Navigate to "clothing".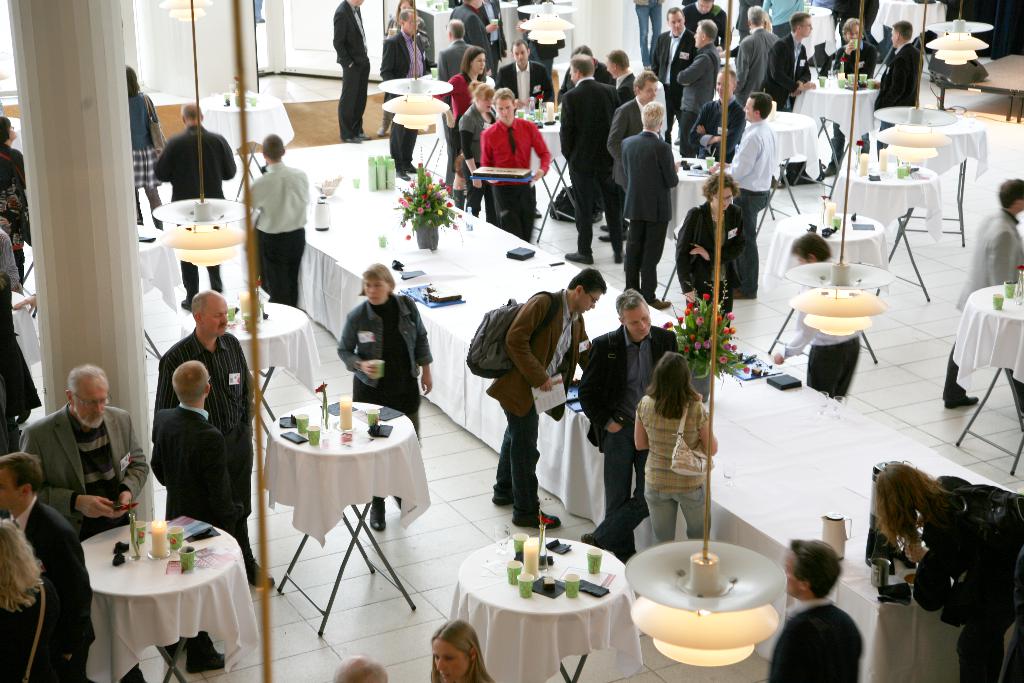
Navigation target: bbox=(577, 320, 675, 561).
